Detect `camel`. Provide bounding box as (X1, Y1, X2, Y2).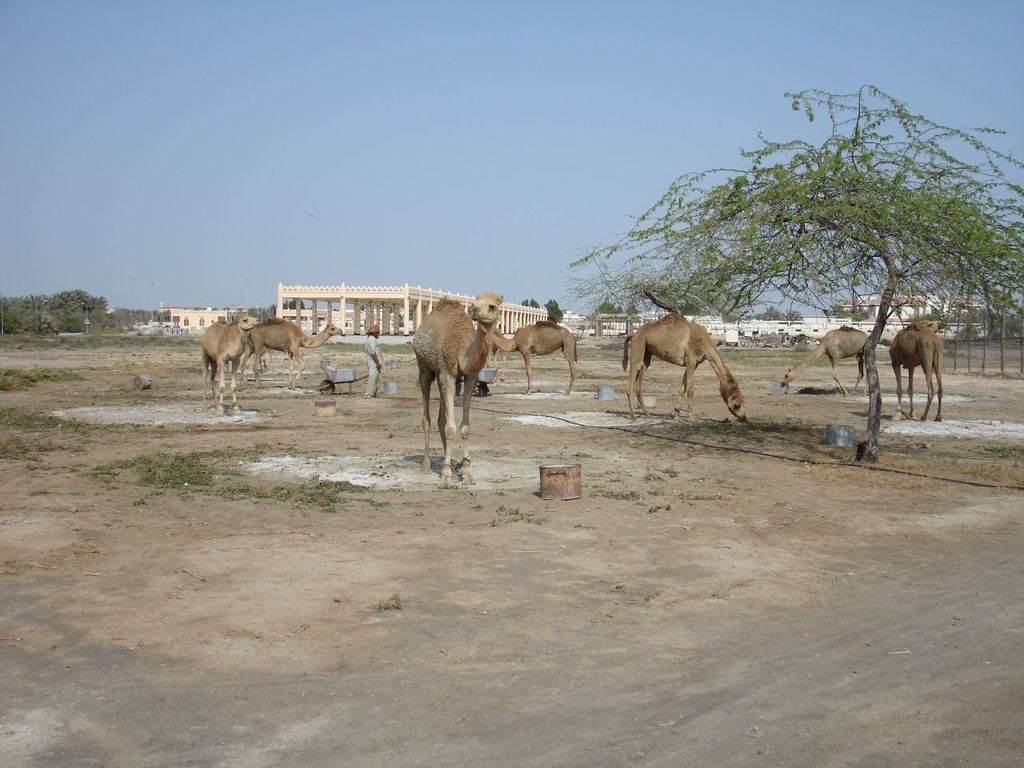
(198, 318, 261, 422).
